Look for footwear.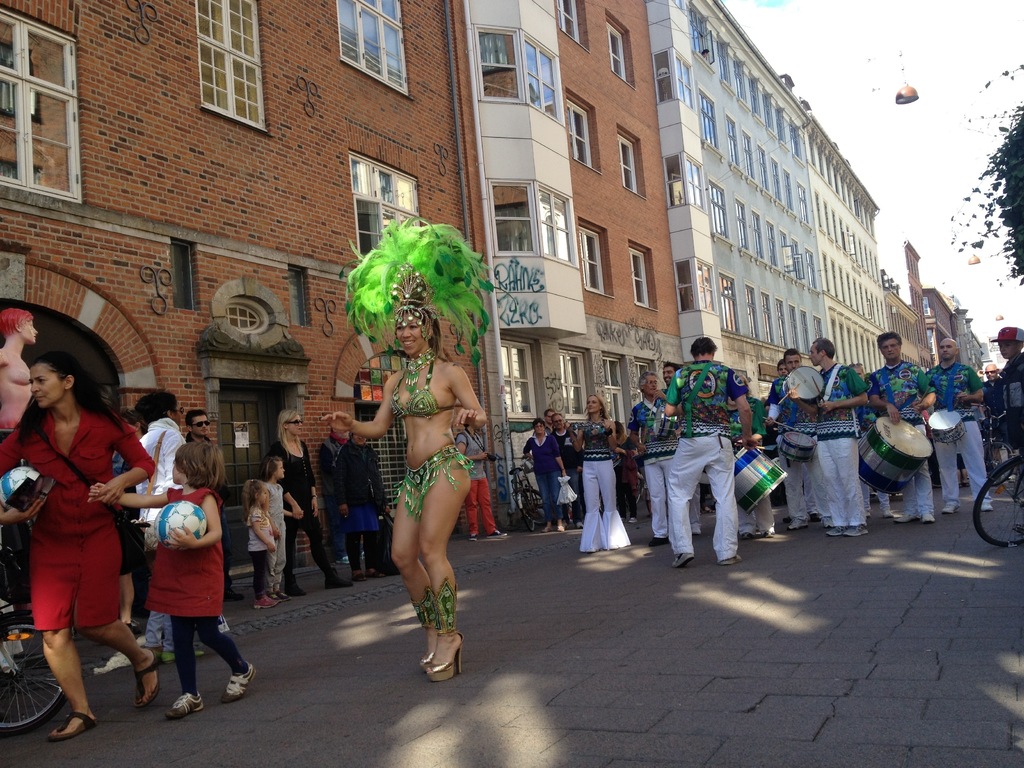
Found: box=[253, 596, 276, 609].
